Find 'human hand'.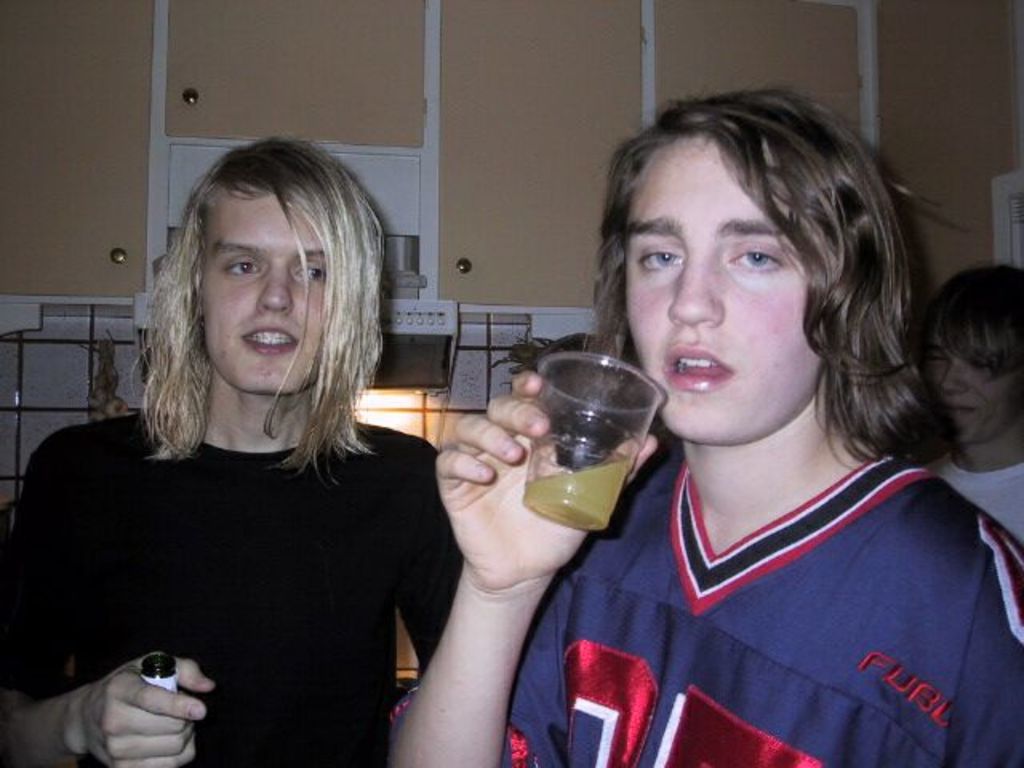
(left=66, top=667, right=200, bottom=757).
